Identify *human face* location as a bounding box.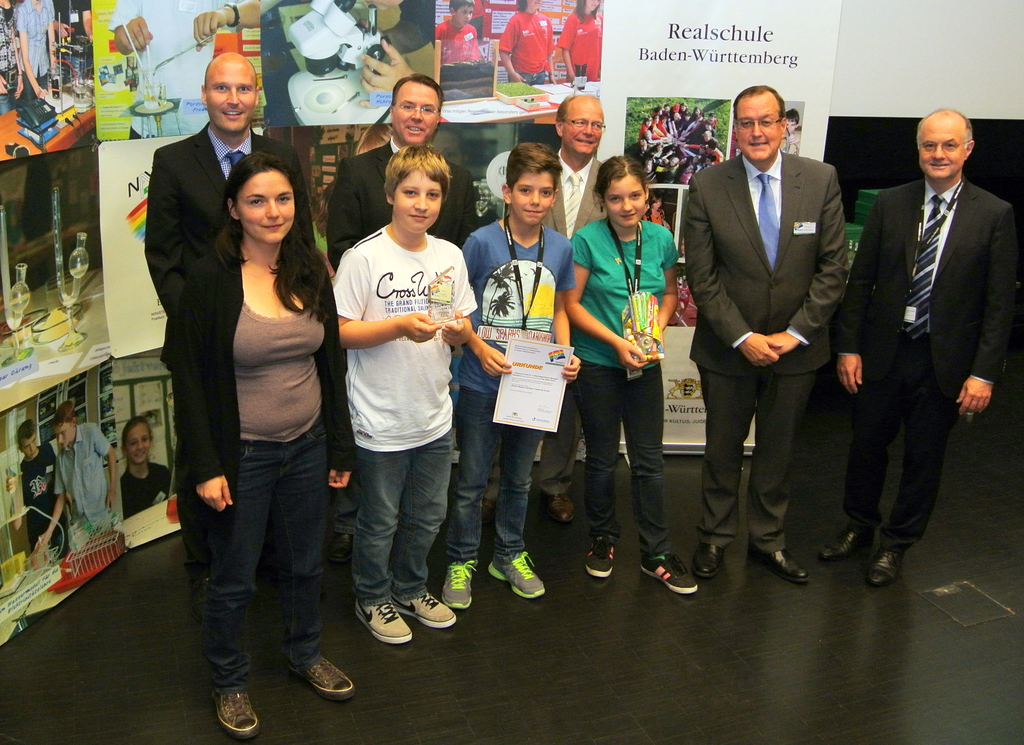
detection(237, 170, 296, 244).
